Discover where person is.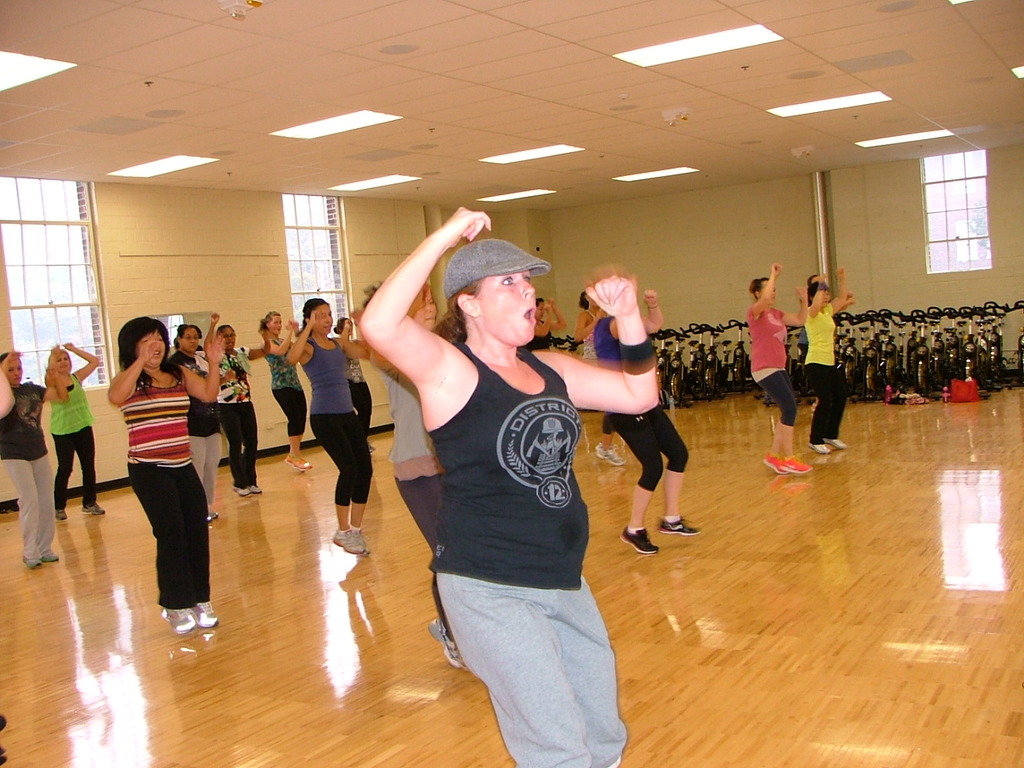
Discovered at <region>110, 295, 206, 629</region>.
